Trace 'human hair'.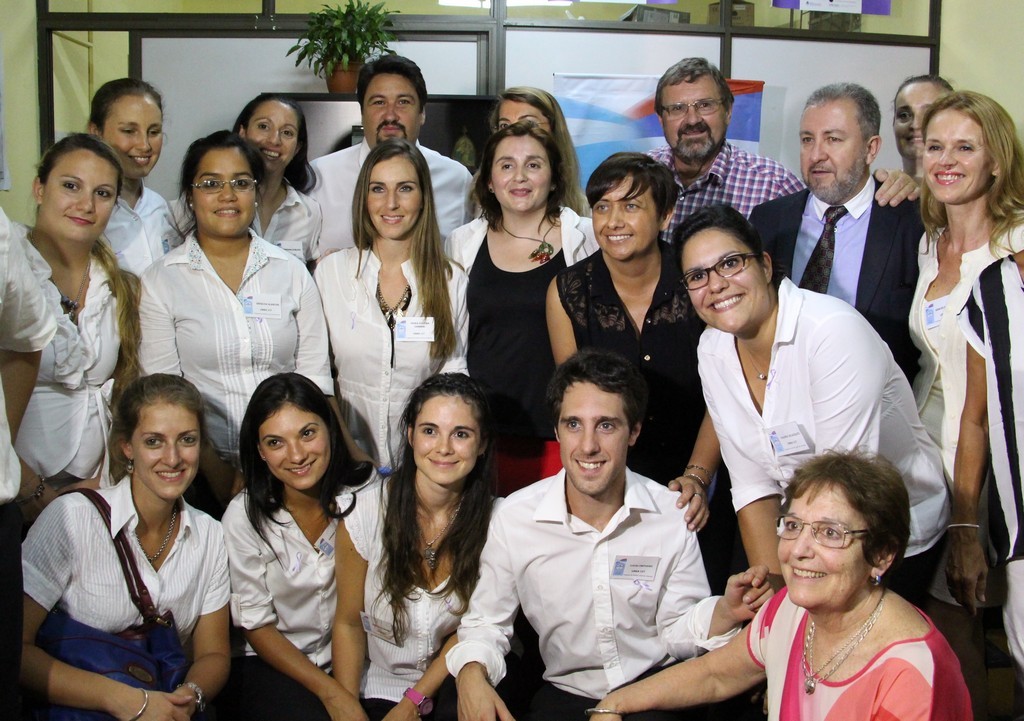
Traced to left=544, top=348, right=648, bottom=448.
